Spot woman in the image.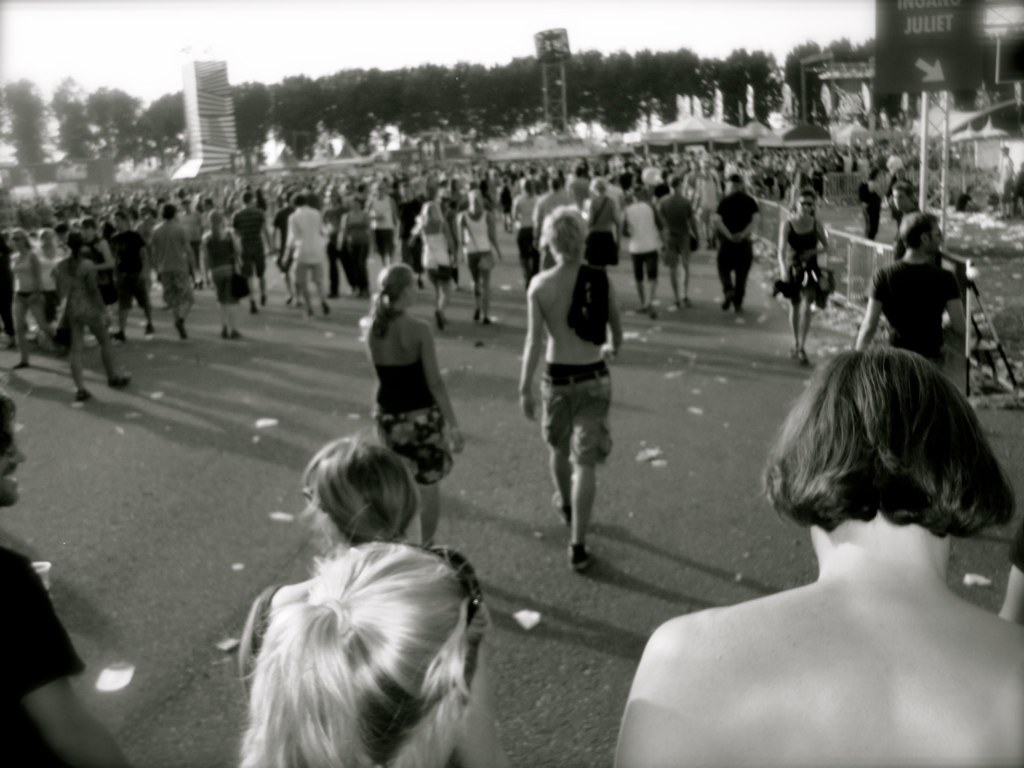
woman found at 353/262/466/561.
